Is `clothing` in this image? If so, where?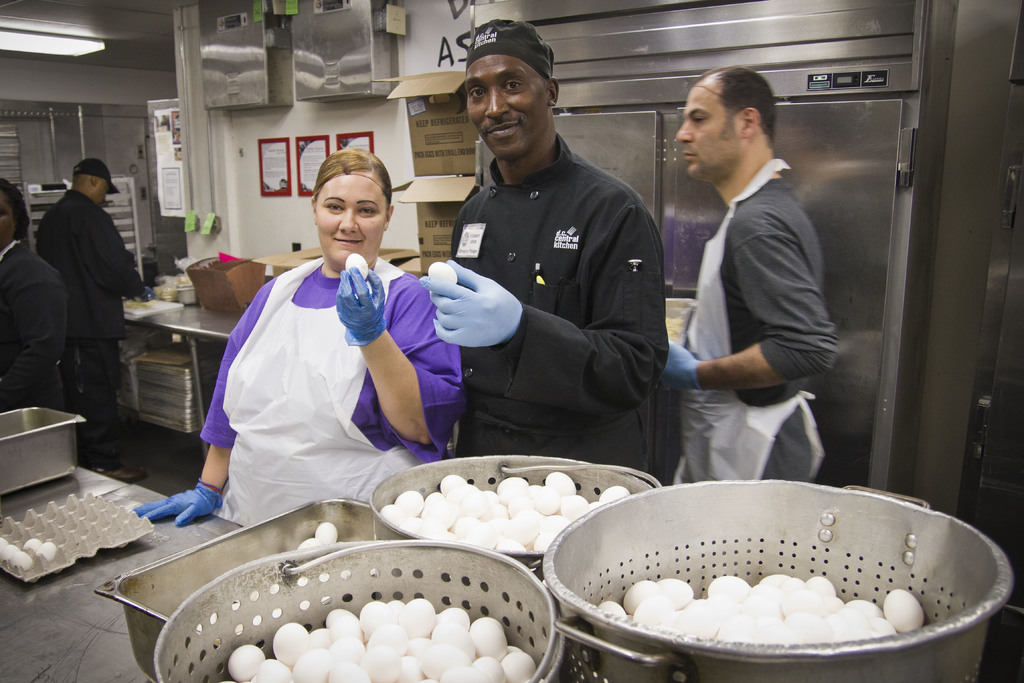
Yes, at x1=33 y1=186 x2=149 y2=472.
